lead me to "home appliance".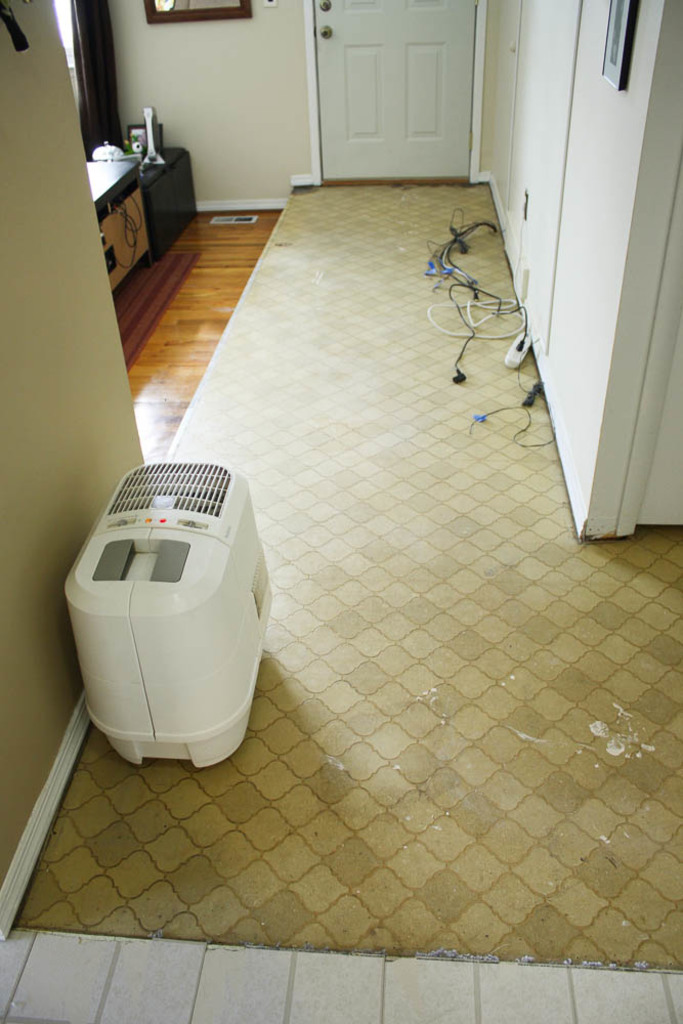
Lead to 54, 442, 268, 767.
